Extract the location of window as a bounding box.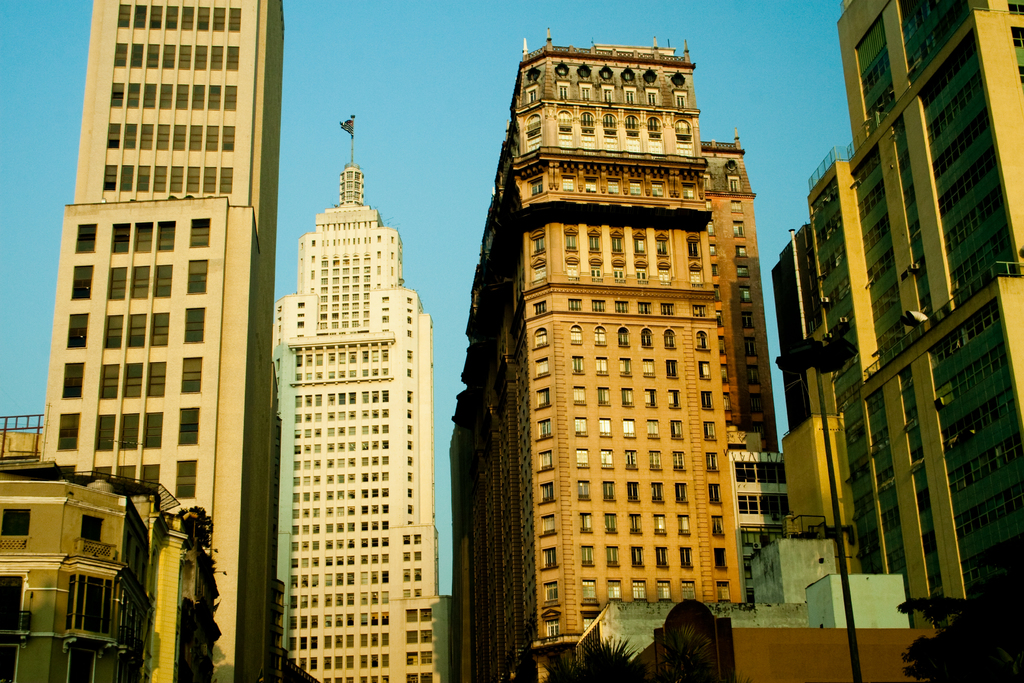
BBox(621, 420, 635, 436).
